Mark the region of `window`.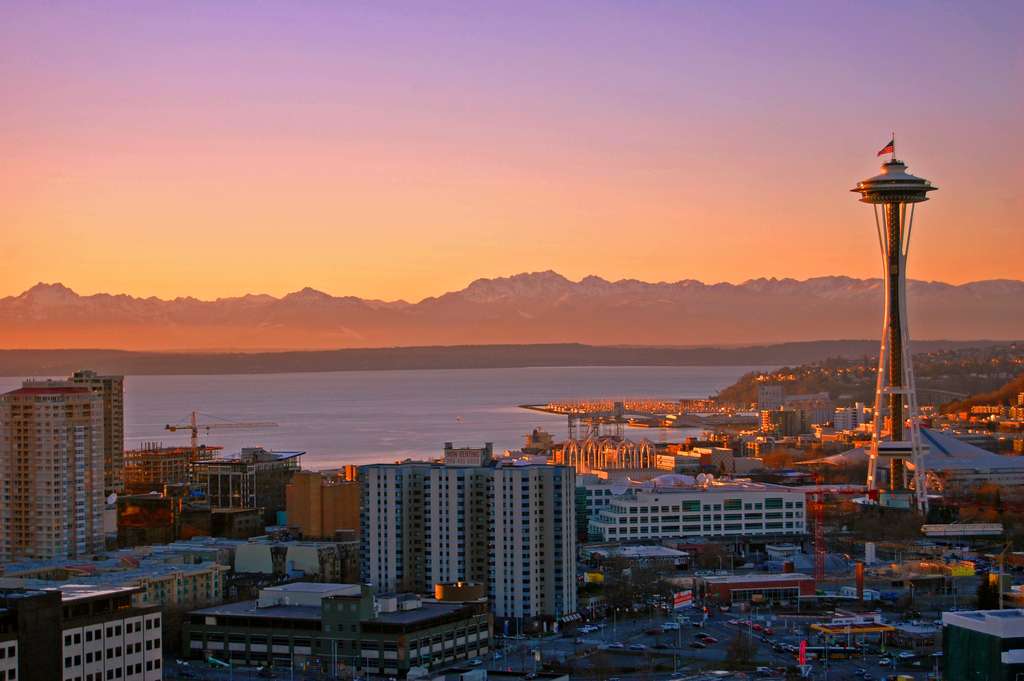
Region: (764, 521, 782, 530).
